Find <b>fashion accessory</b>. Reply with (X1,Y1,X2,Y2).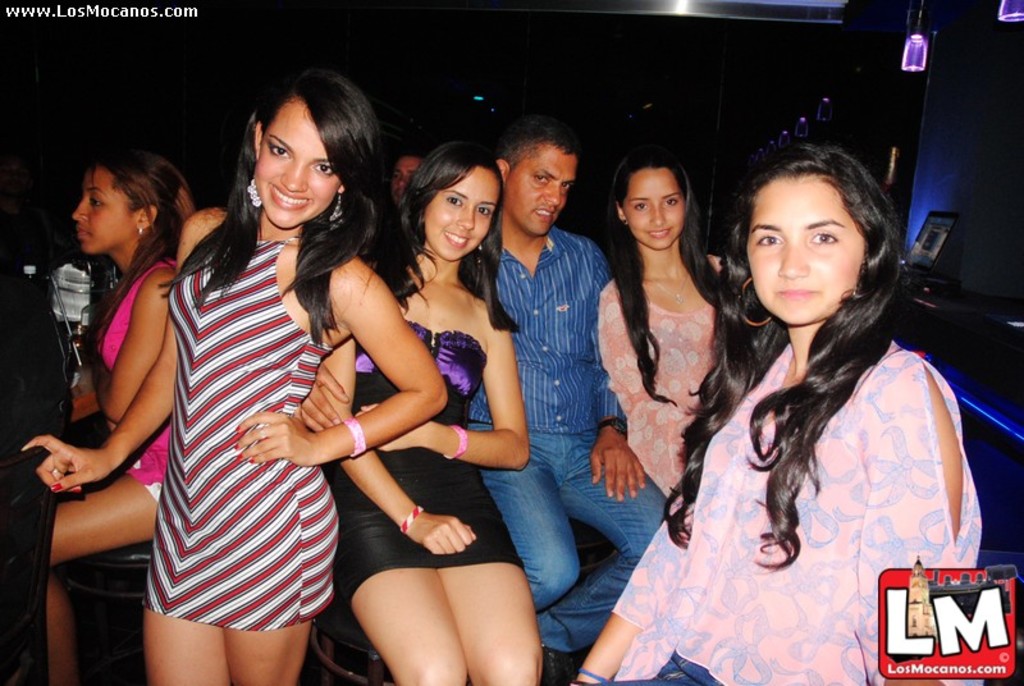
(477,242,484,262).
